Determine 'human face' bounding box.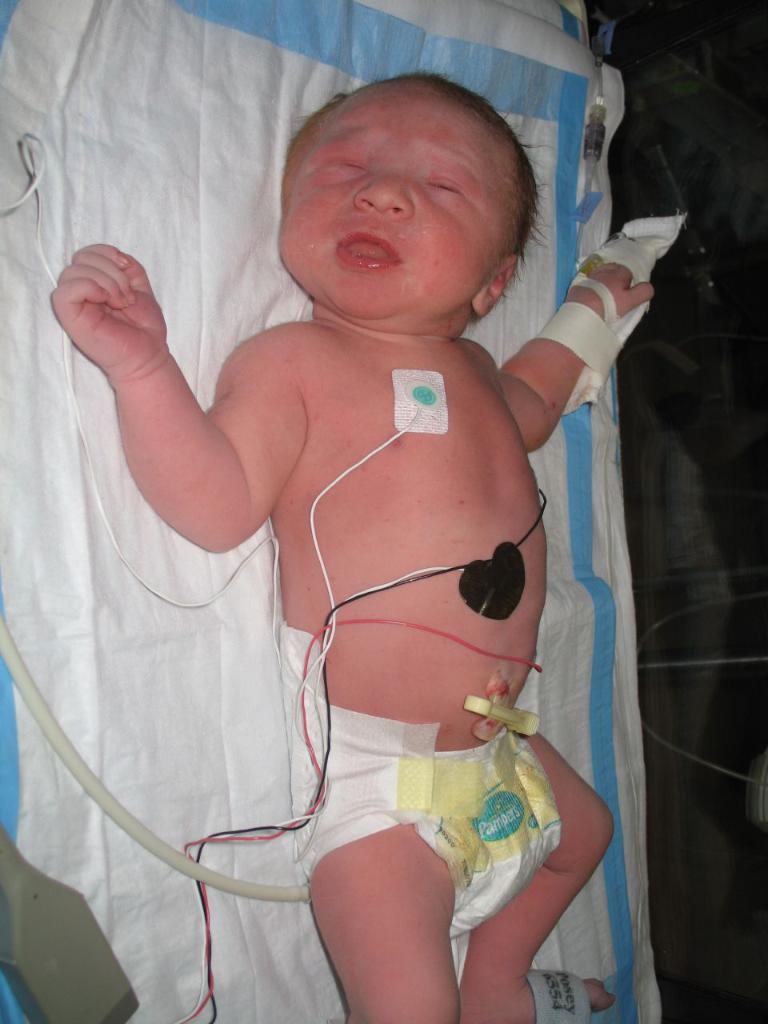
Determined: l=279, t=80, r=528, b=315.
